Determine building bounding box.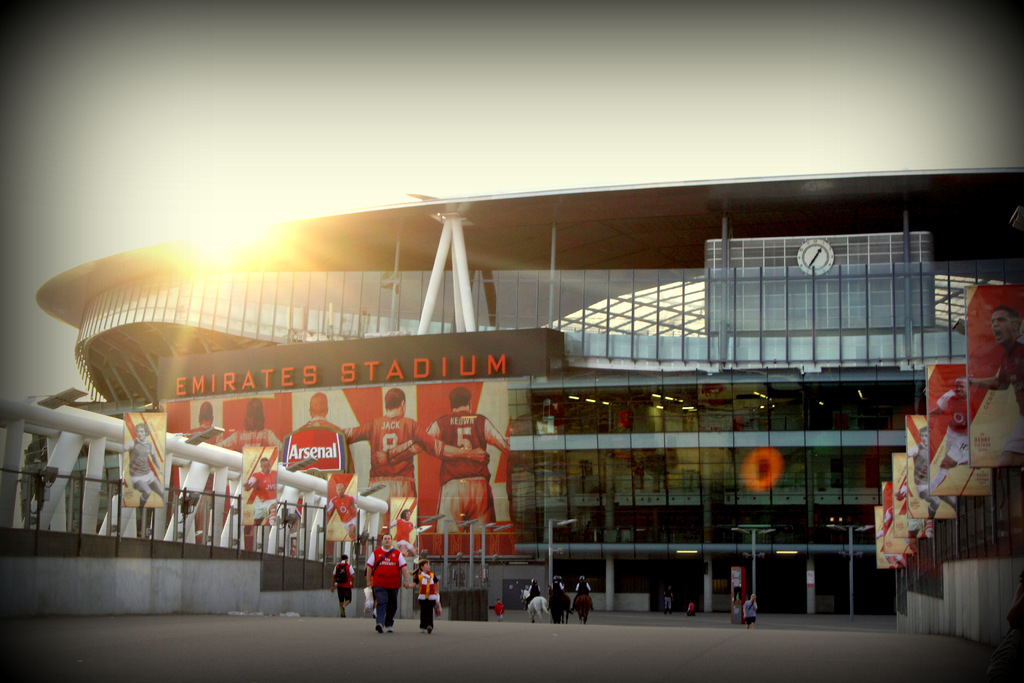
Determined: <bbox>0, 169, 1023, 643</bbox>.
